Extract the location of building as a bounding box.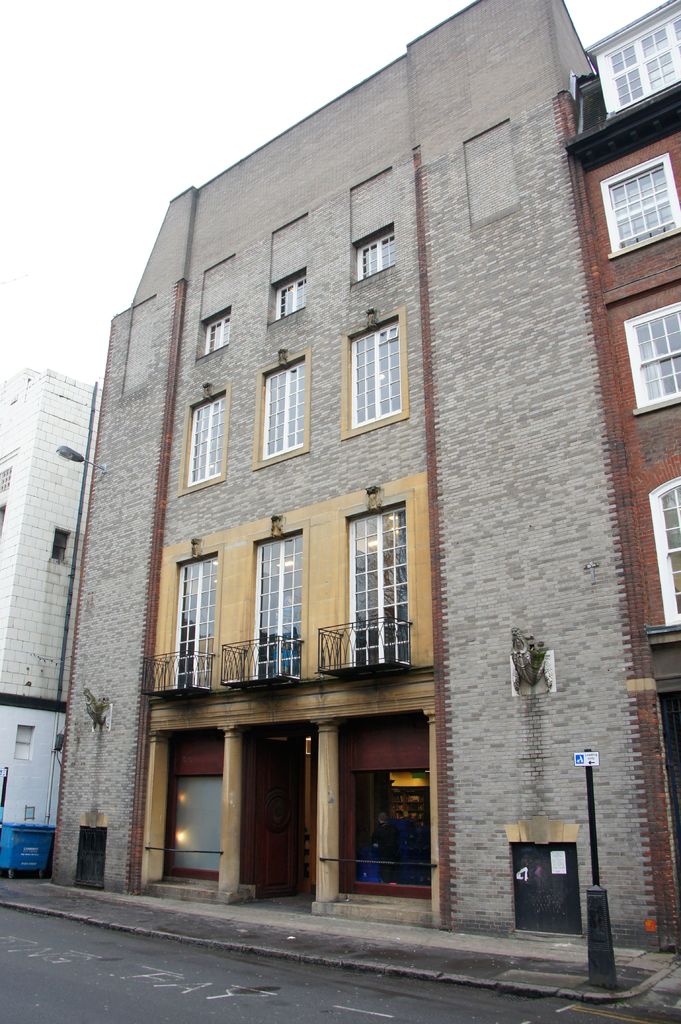
559,0,680,949.
